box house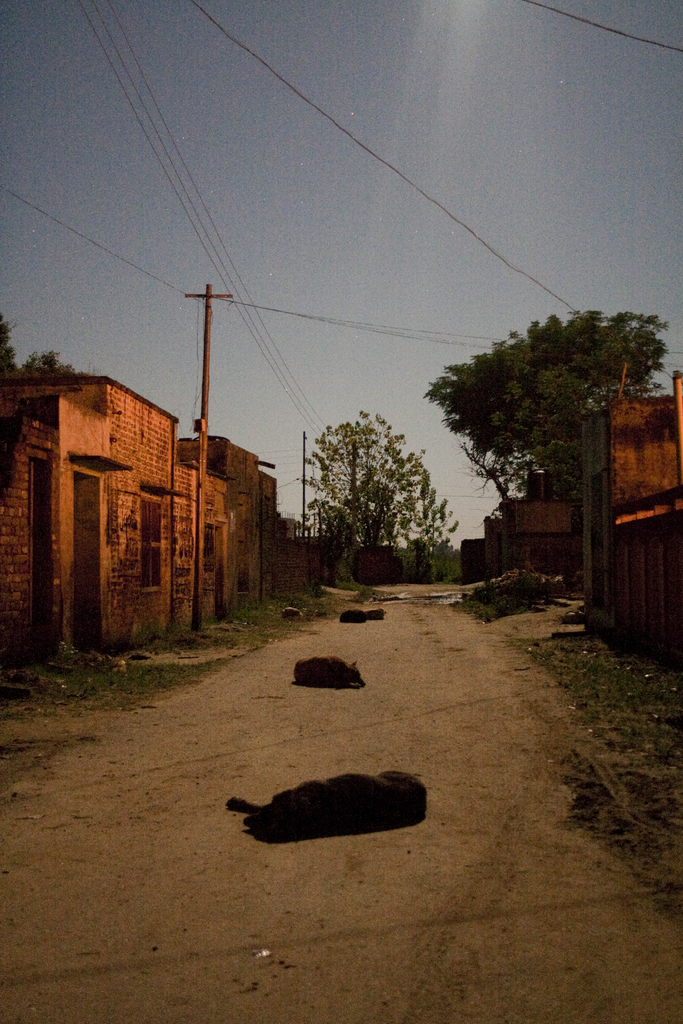
bbox(451, 364, 682, 684)
